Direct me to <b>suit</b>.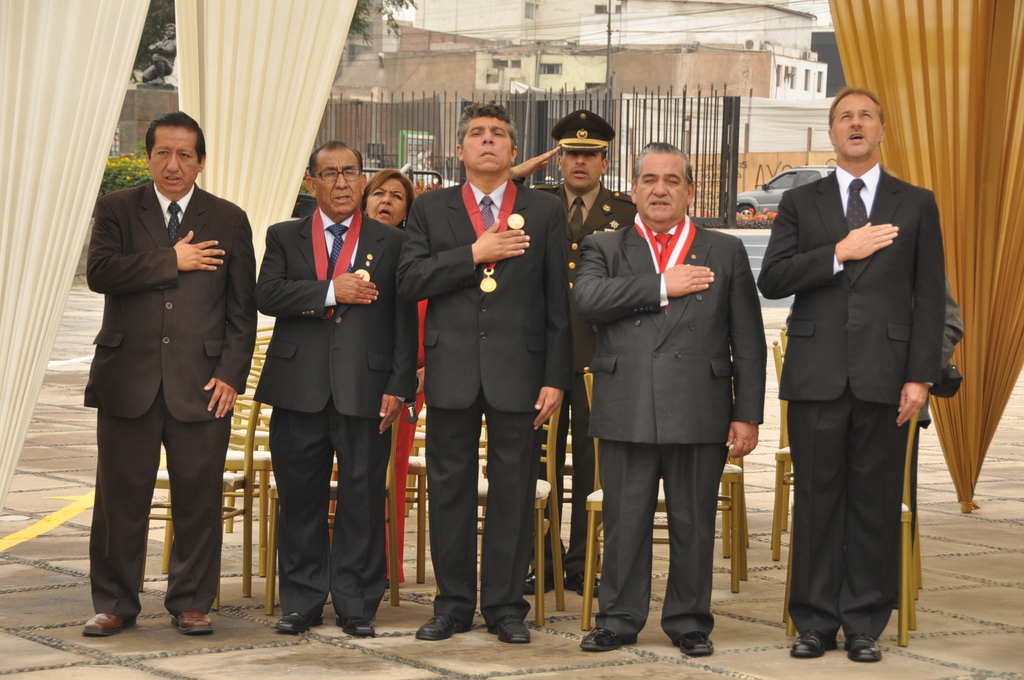
Direction: {"x1": 84, "y1": 182, "x2": 257, "y2": 615}.
